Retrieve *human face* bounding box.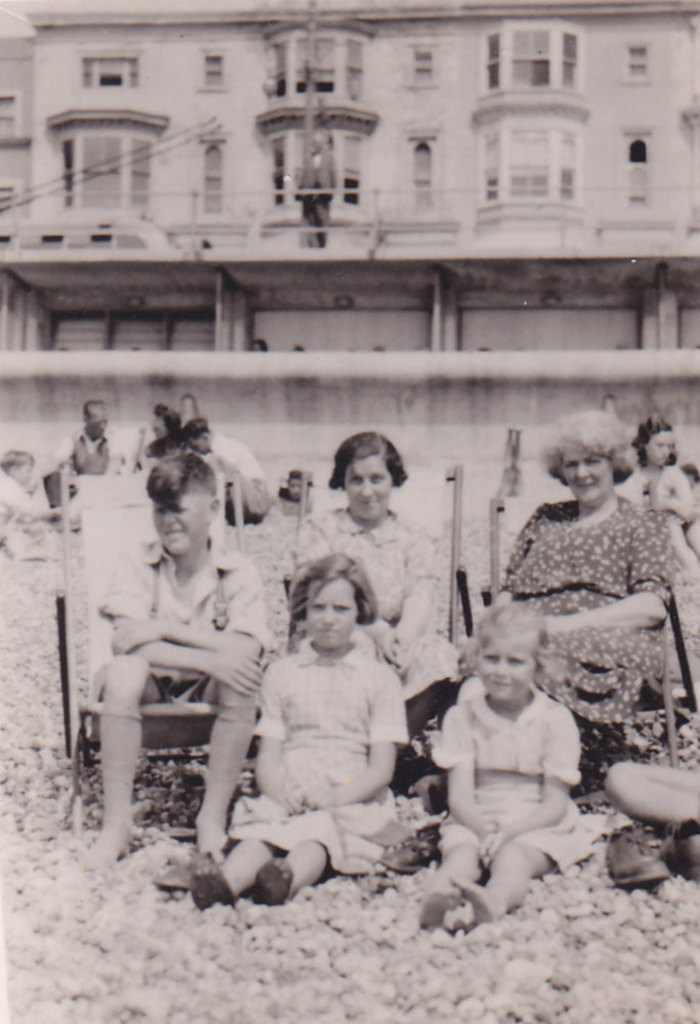
Bounding box: rect(304, 574, 359, 652).
